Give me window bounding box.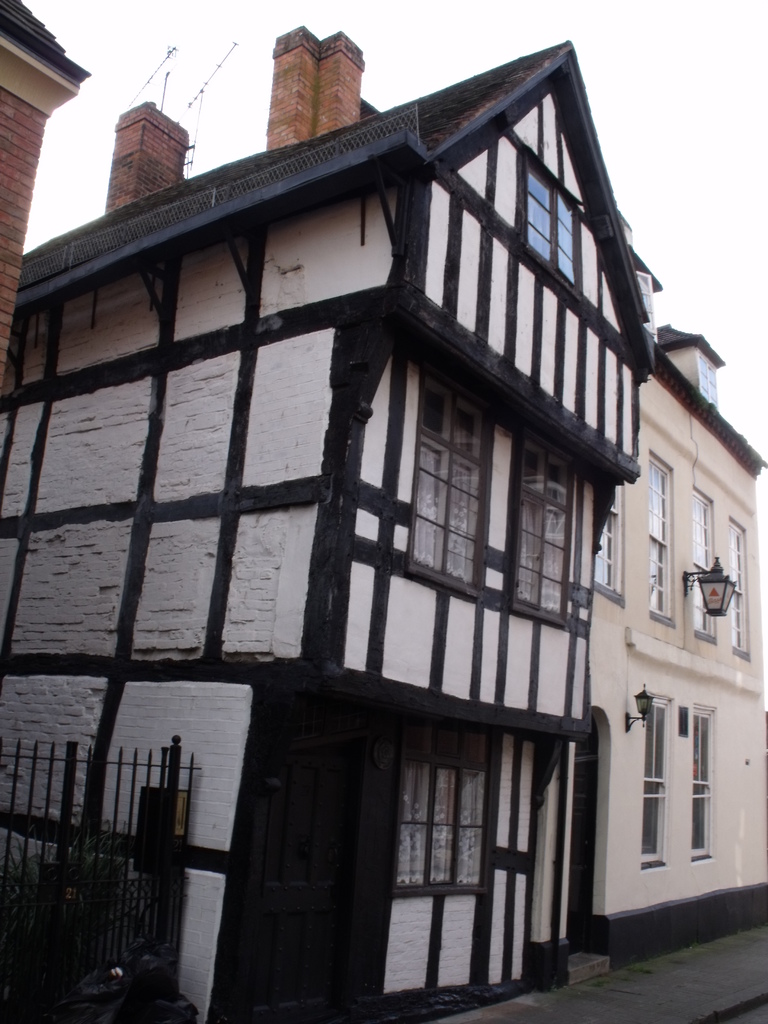
<bbox>691, 481, 721, 641</bbox>.
